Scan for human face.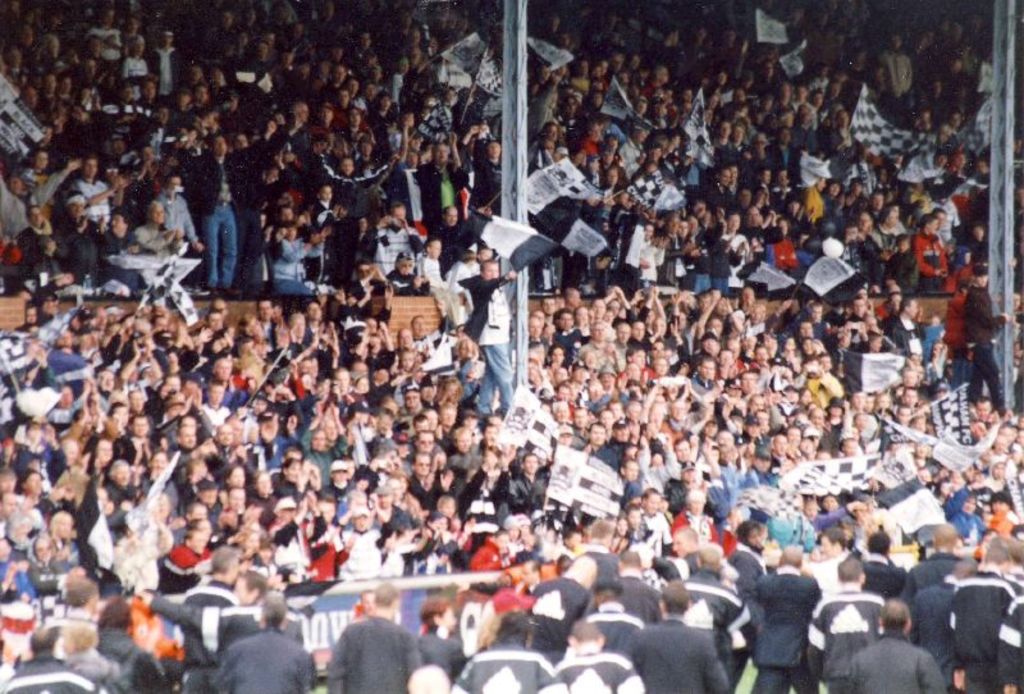
Scan result: region(600, 61, 609, 76).
